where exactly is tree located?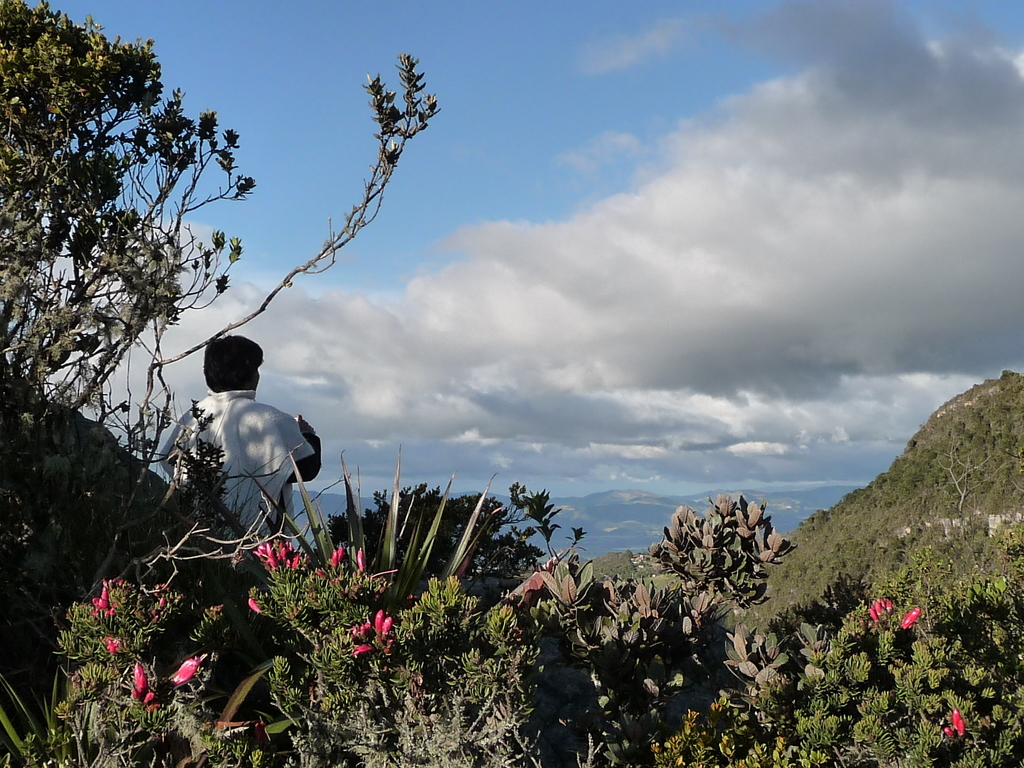
Its bounding box is bbox=[0, 27, 445, 566].
